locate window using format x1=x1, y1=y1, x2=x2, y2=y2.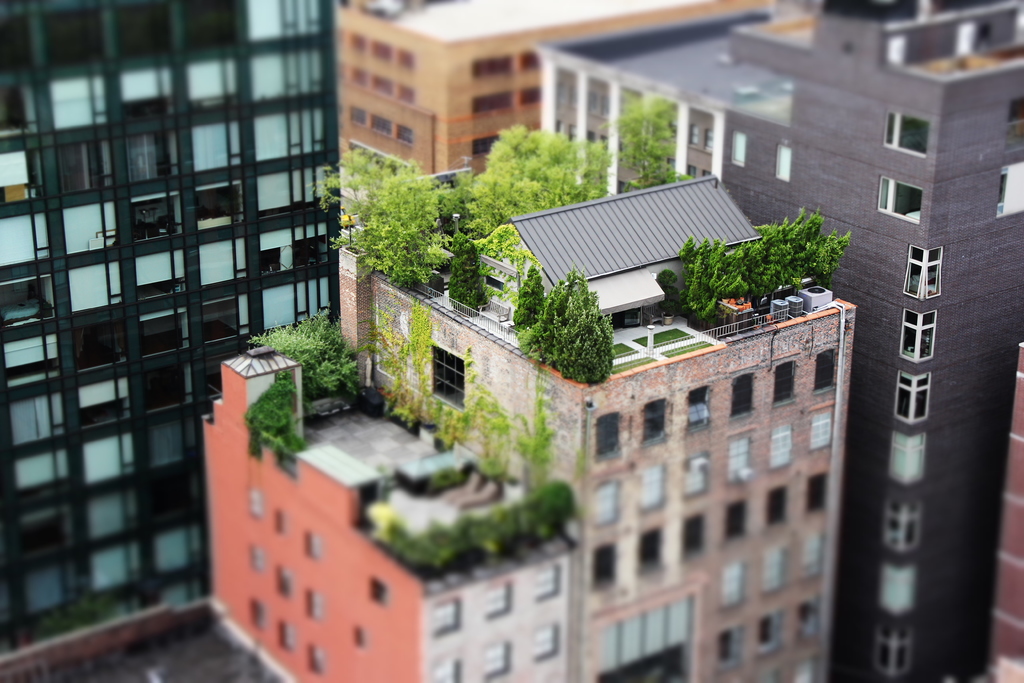
x1=884, y1=504, x2=925, y2=557.
